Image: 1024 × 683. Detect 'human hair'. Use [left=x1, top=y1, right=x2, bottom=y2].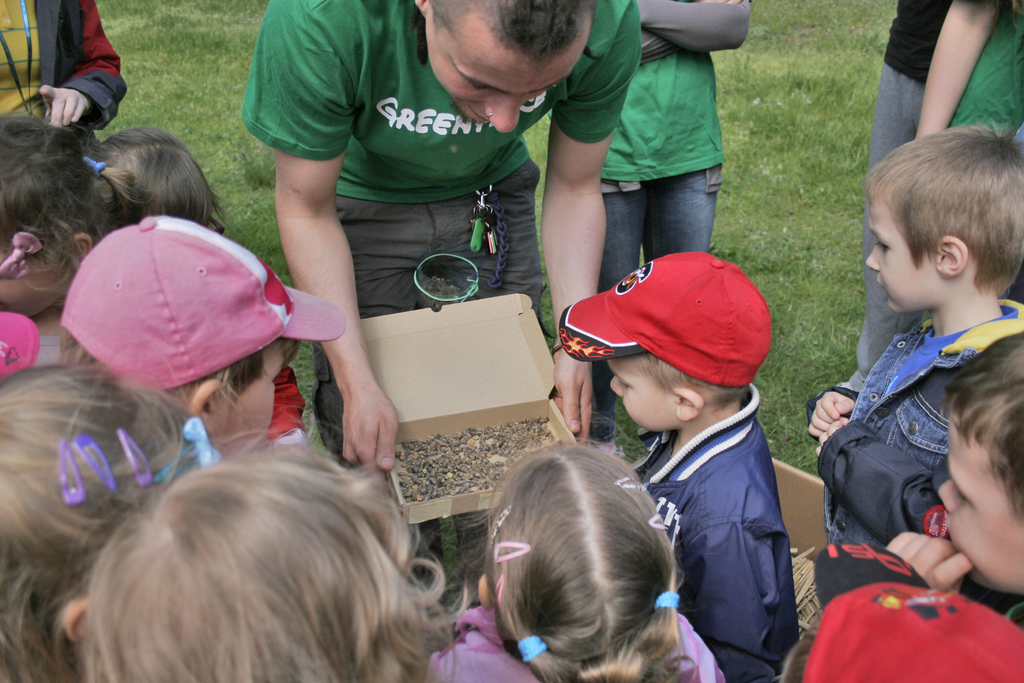
[left=0, top=122, right=108, bottom=273].
